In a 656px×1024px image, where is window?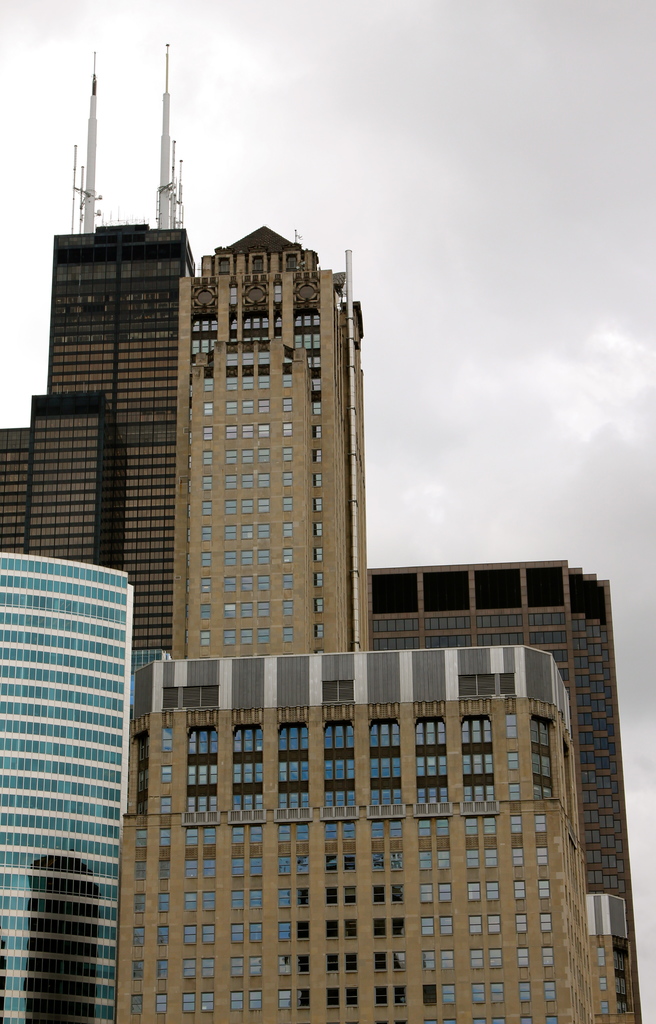
pyautogui.locateOnScreen(528, 718, 540, 744).
